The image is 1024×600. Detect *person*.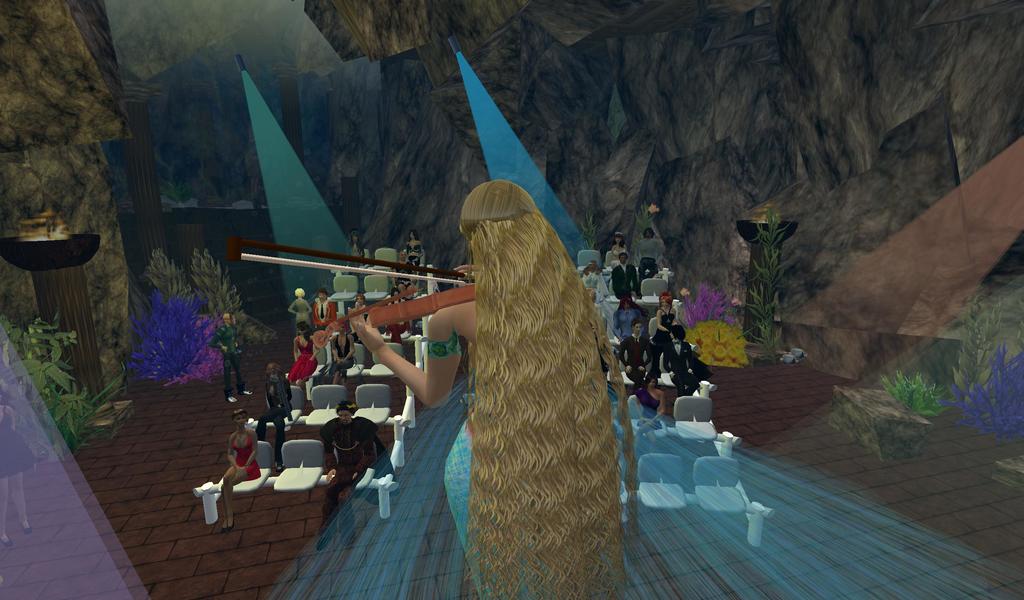
Detection: select_region(635, 228, 661, 291).
